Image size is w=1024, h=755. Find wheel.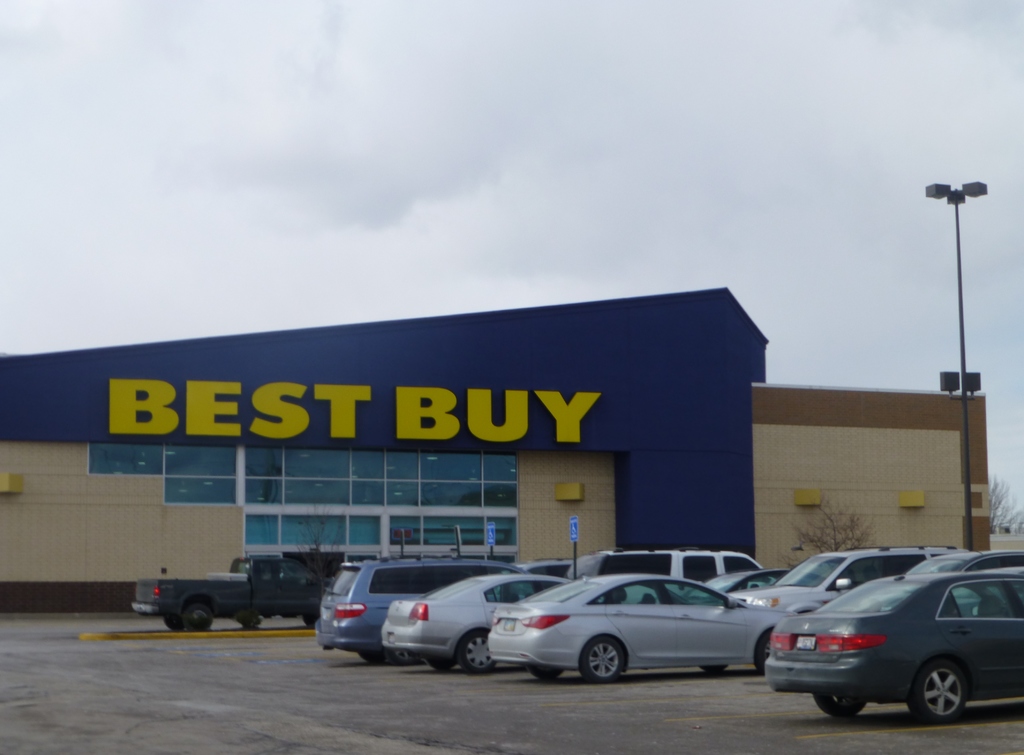
<box>527,664,564,680</box>.
